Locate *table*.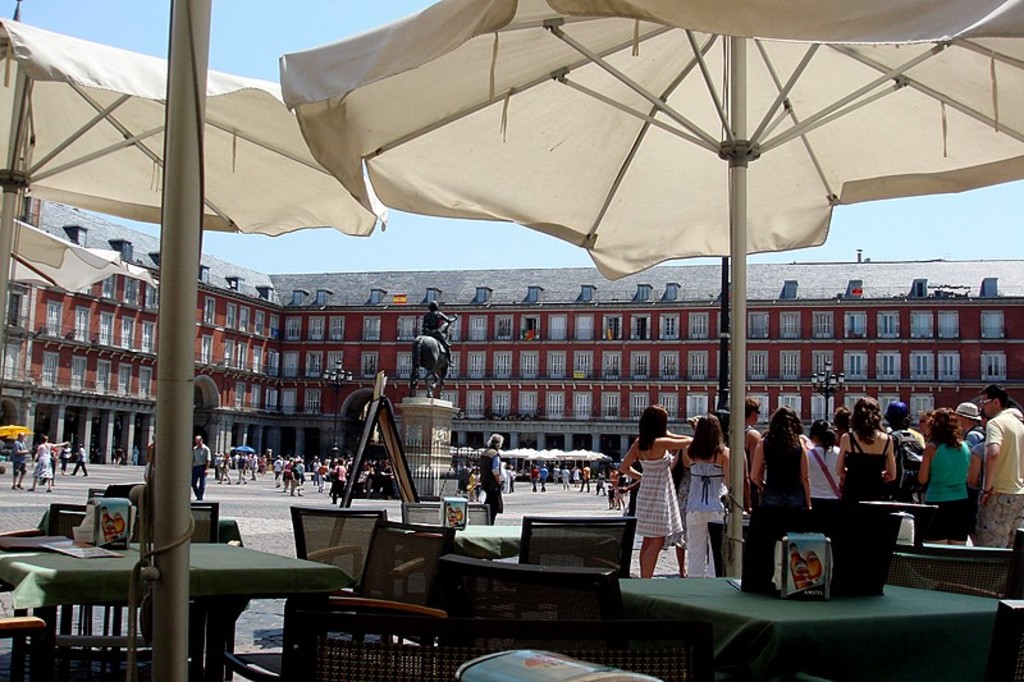
Bounding box: left=877, top=528, right=1023, bottom=600.
